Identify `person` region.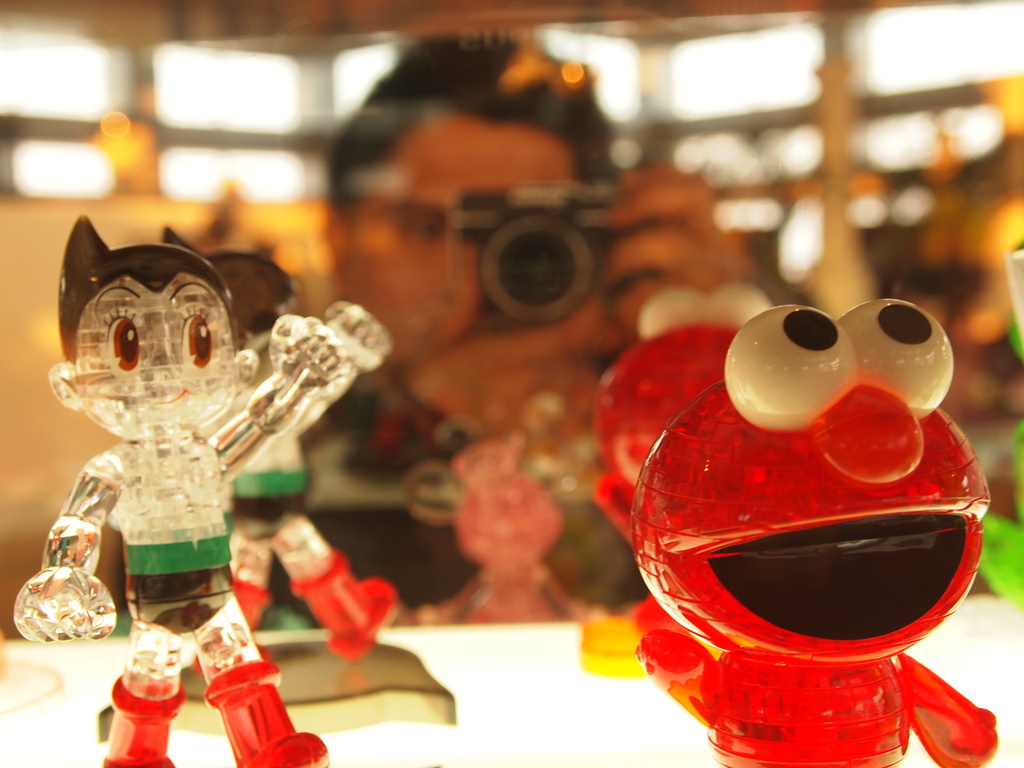
Region: select_region(309, 32, 776, 622).
